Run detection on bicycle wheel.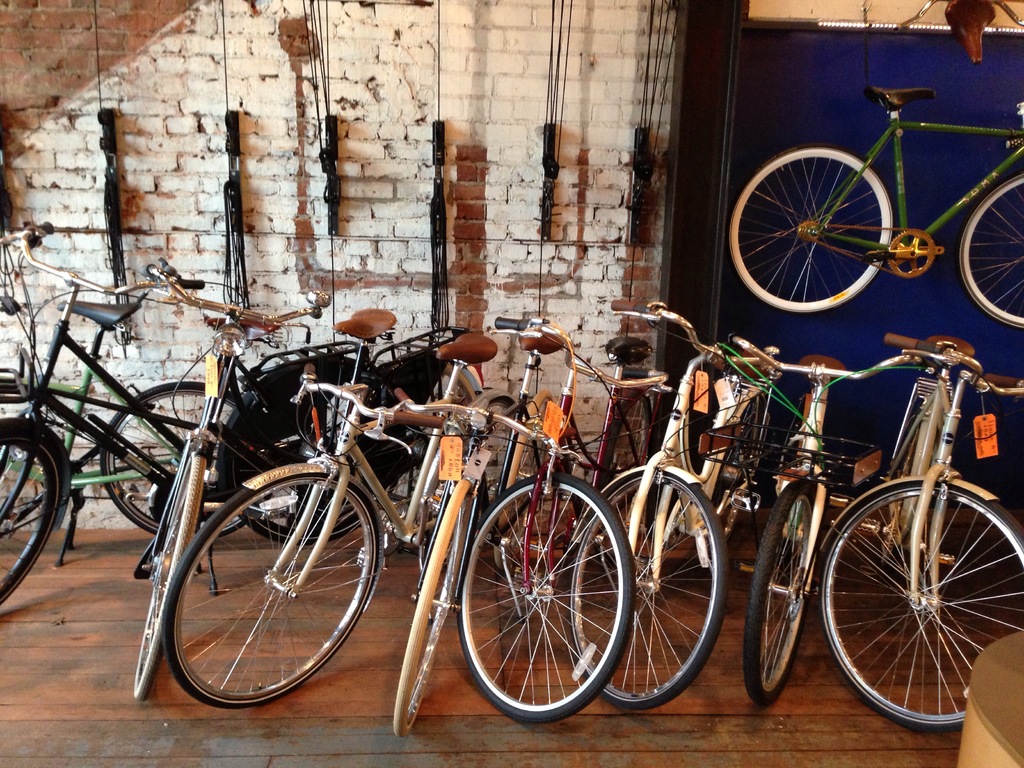
Result: left=102, top=381, right=244, bottom=544.
